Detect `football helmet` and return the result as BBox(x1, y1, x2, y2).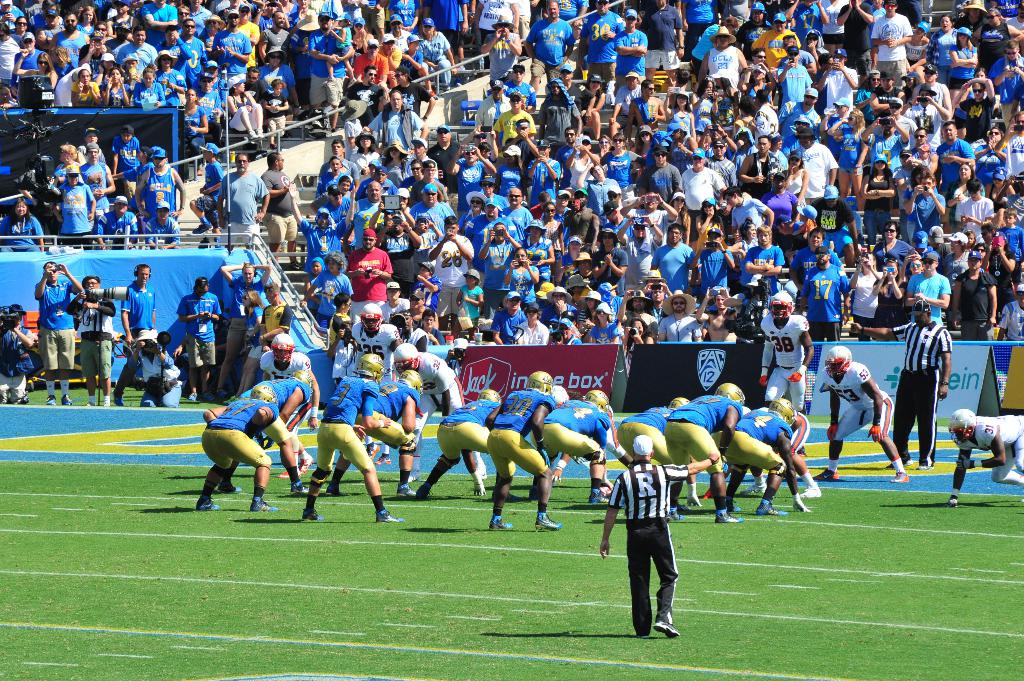
BBox(362, 353, 387, 378).
